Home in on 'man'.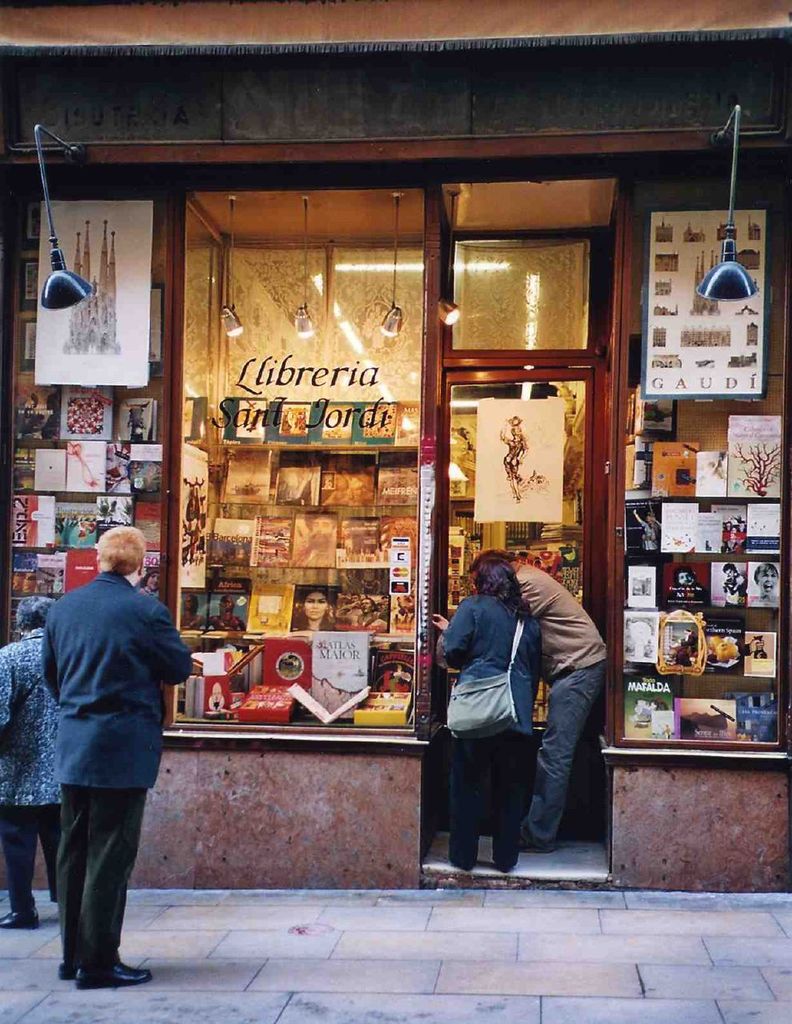
Homed in at BBox(745, 562, 782, 612).
